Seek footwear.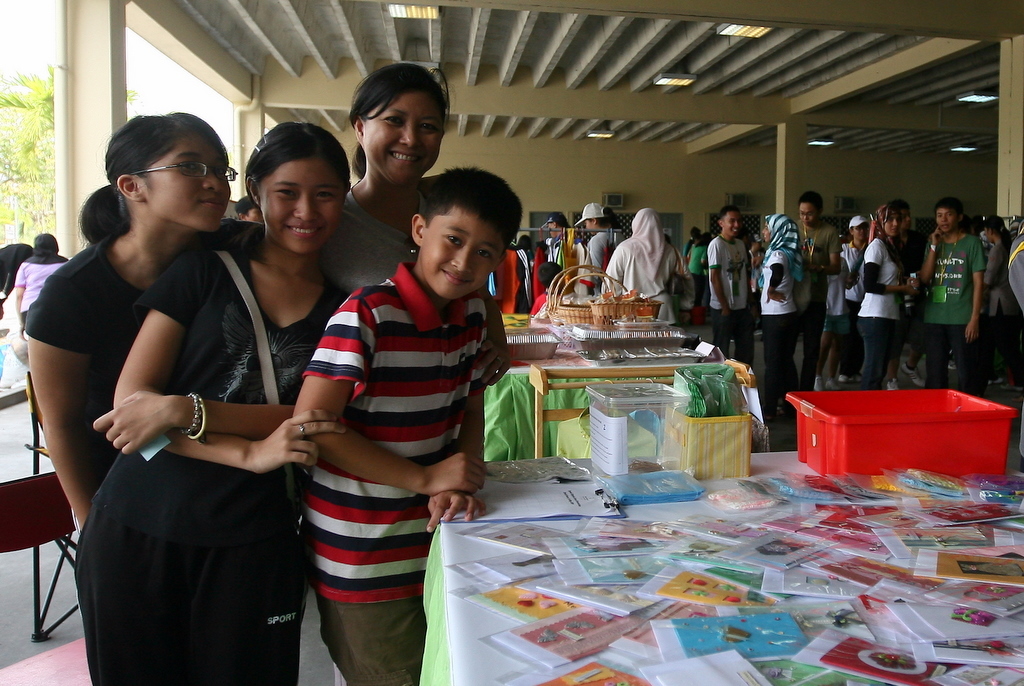
813,374,823,394.
